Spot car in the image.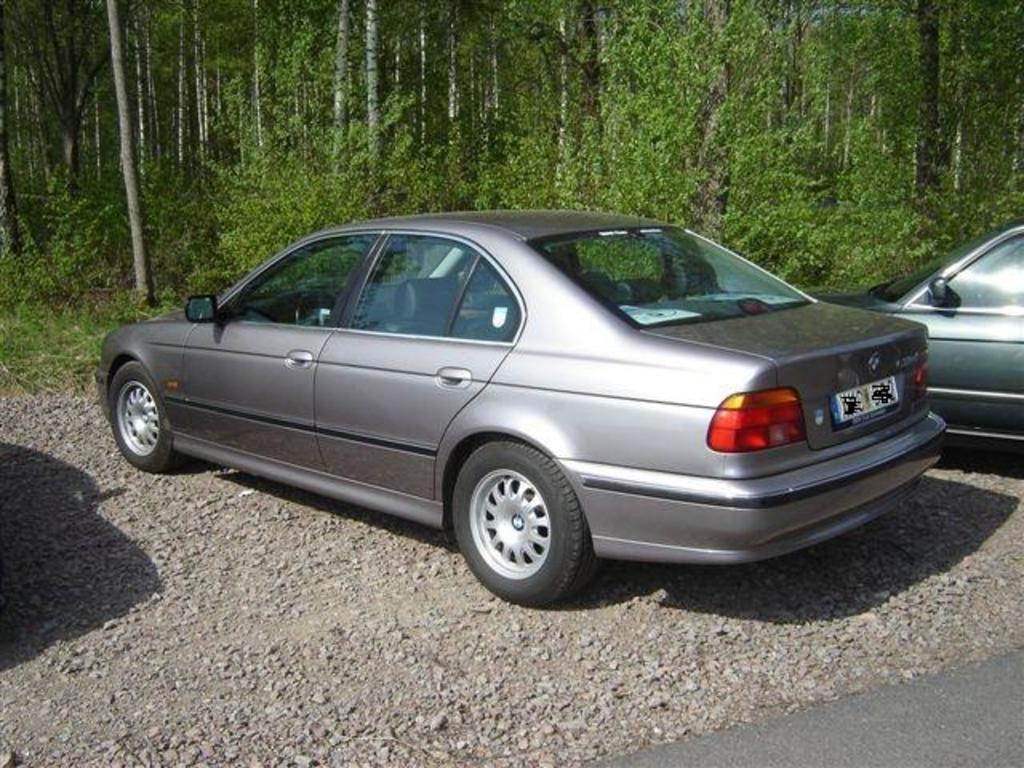
car found at Rect(800, 222, 1022, 445).
